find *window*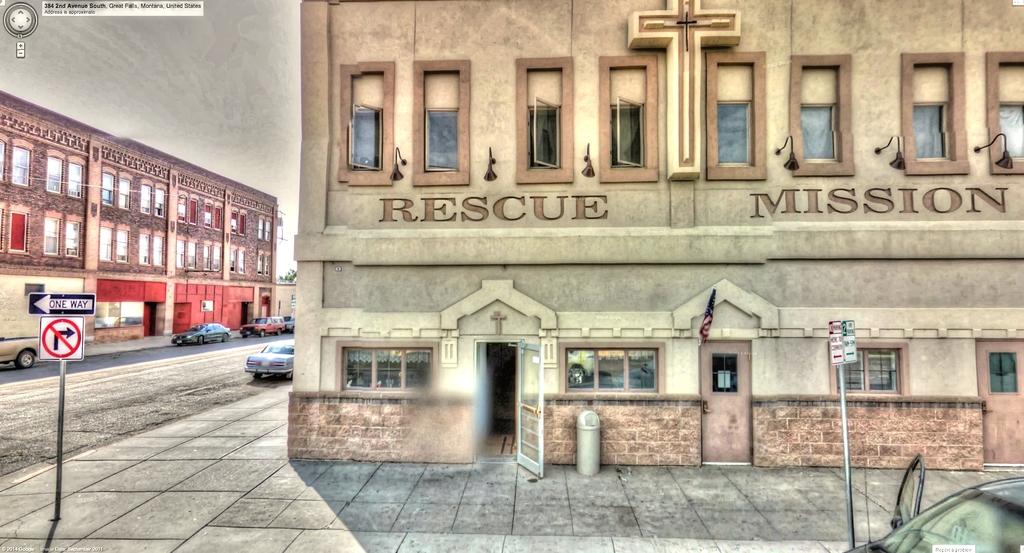
<box>139,230,152,265</box>
